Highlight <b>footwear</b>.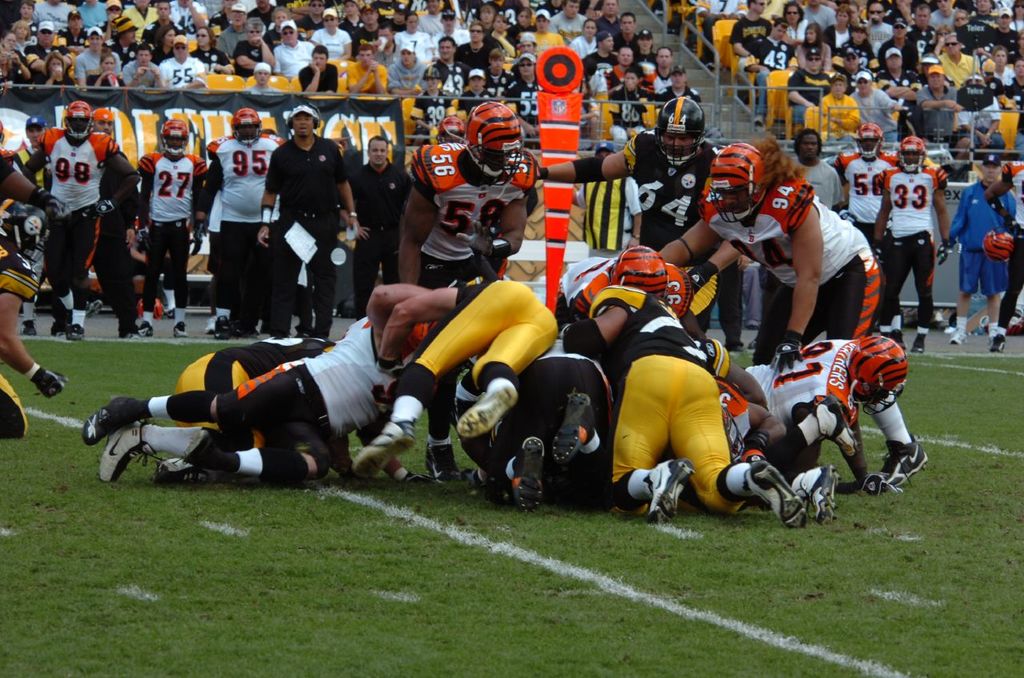
Highlighted region: Rect(513, 435, 550, 516).
